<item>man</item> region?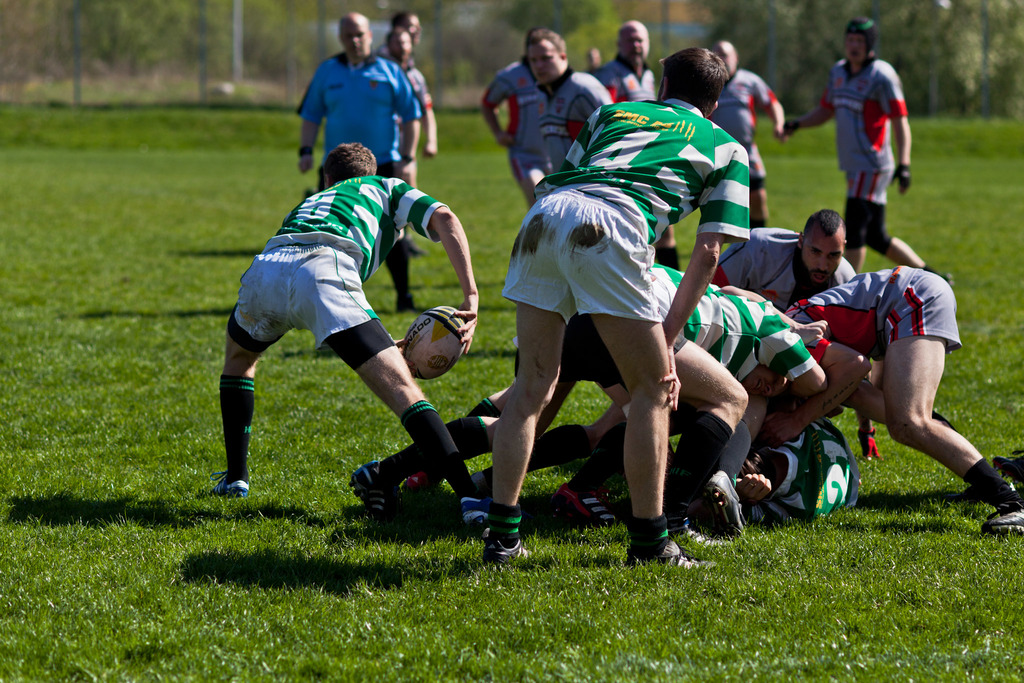
Rect(781, 18, 953, 282)
